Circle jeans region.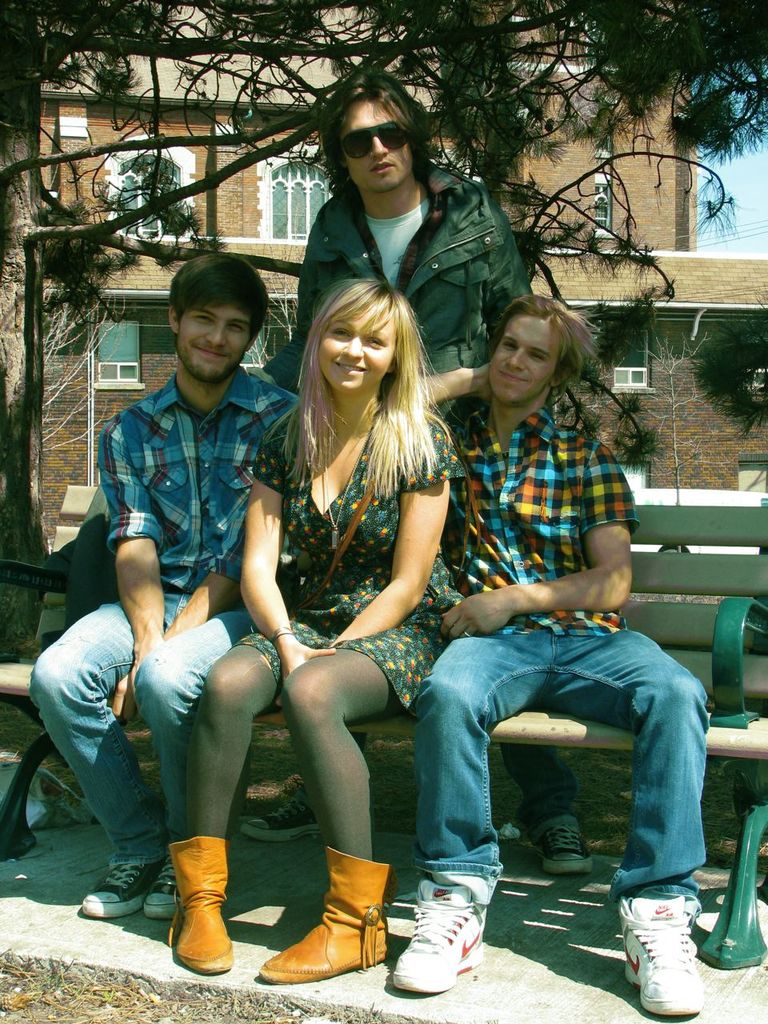
Region: locate(36, 607, 250, 861).
